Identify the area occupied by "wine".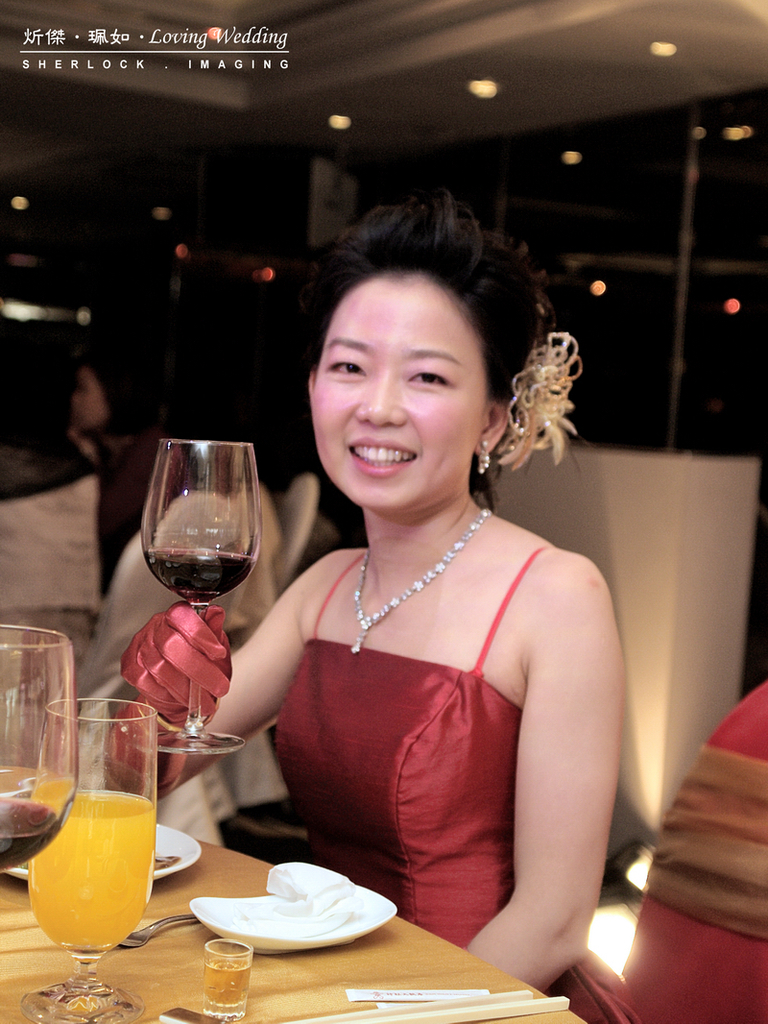
Area: left=150, top=547, right=252, bottom=610.
